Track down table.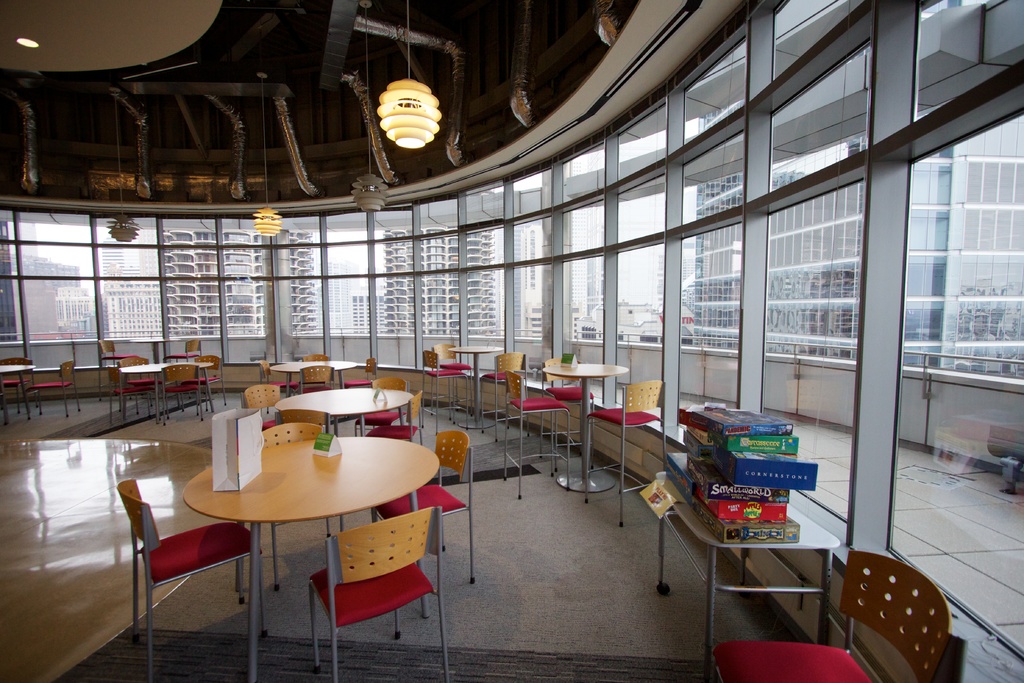
Tracked to [0, 363, 35, 423].
